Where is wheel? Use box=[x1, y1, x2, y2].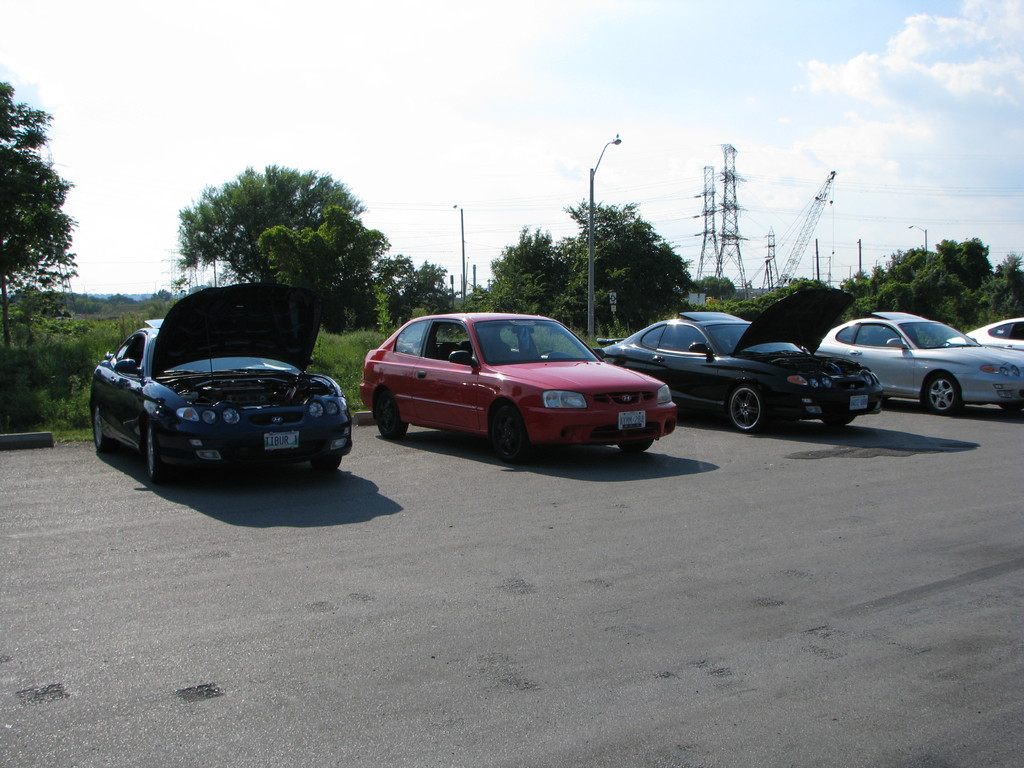
box=[939, 341, 954, 346].
